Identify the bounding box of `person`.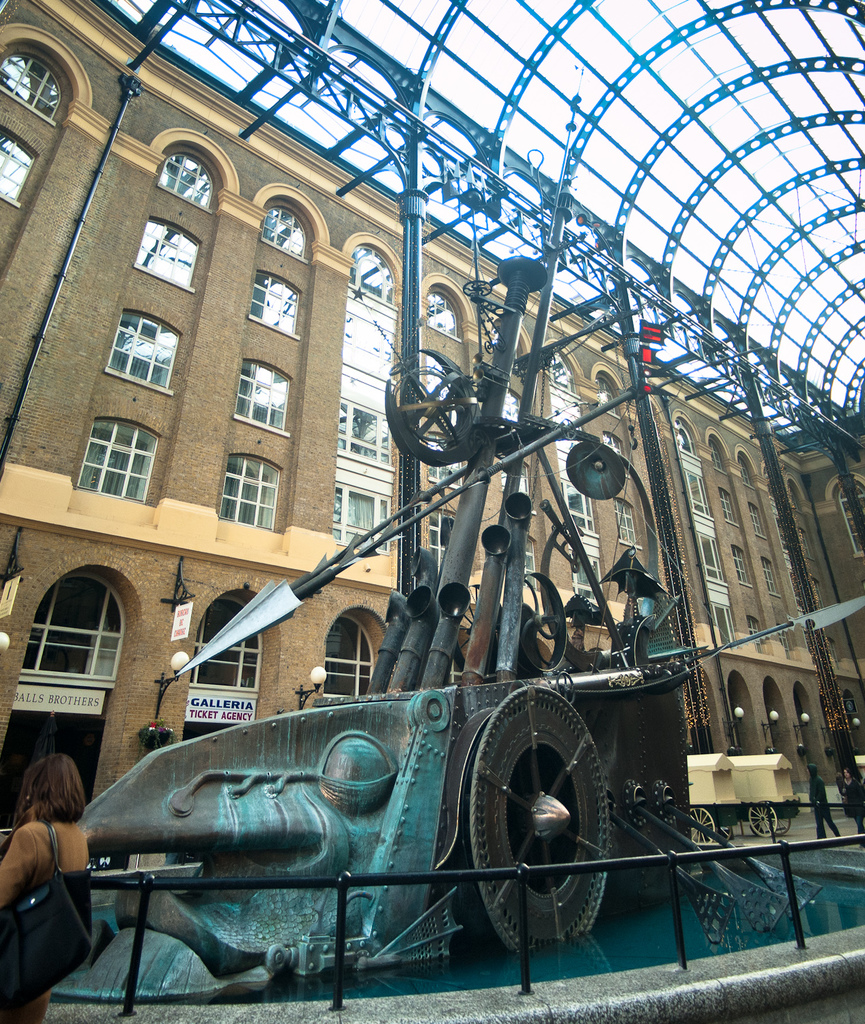
l=2, t=729, r=102, b=1023.
